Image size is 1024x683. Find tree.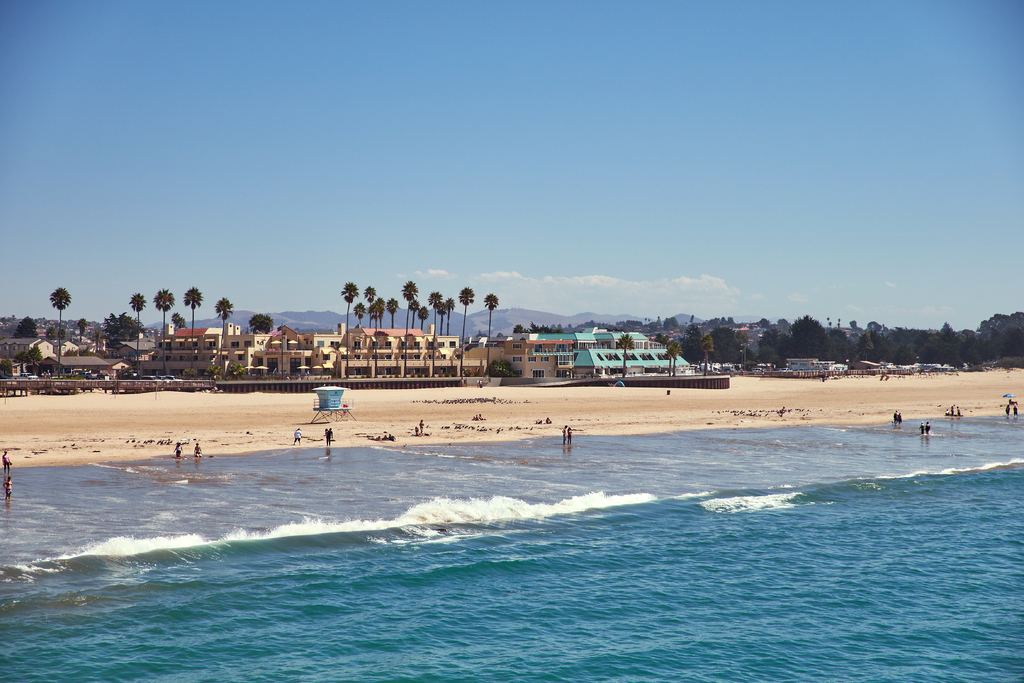
bbox=[247, 313, 275, 336].
